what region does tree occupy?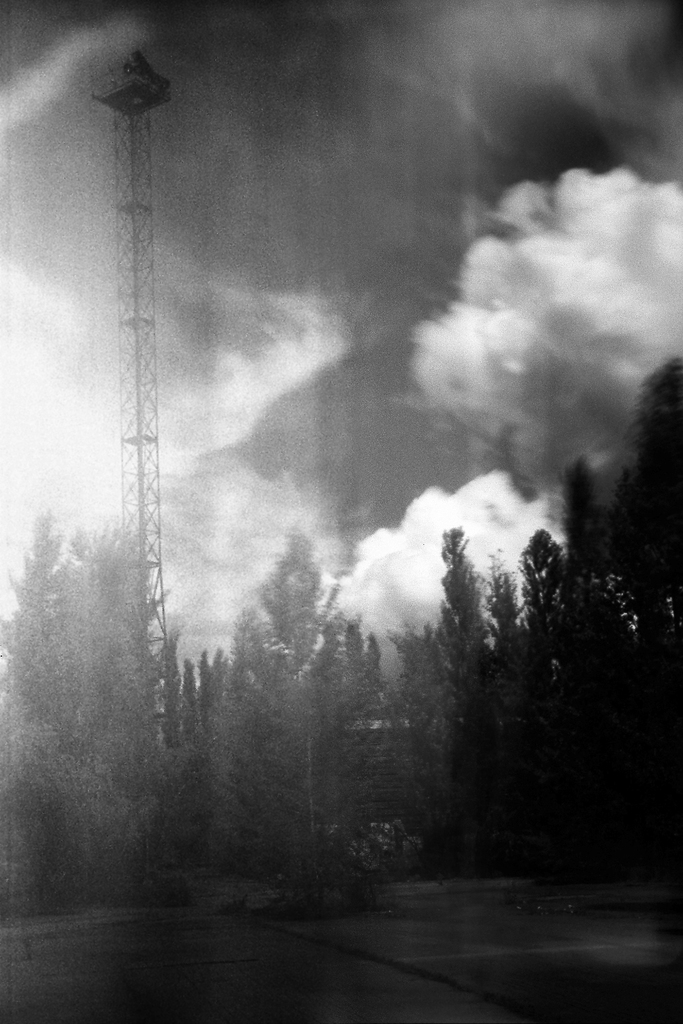
{"left": 426, "top": 524, "right": 494, "bottom": 826}.
